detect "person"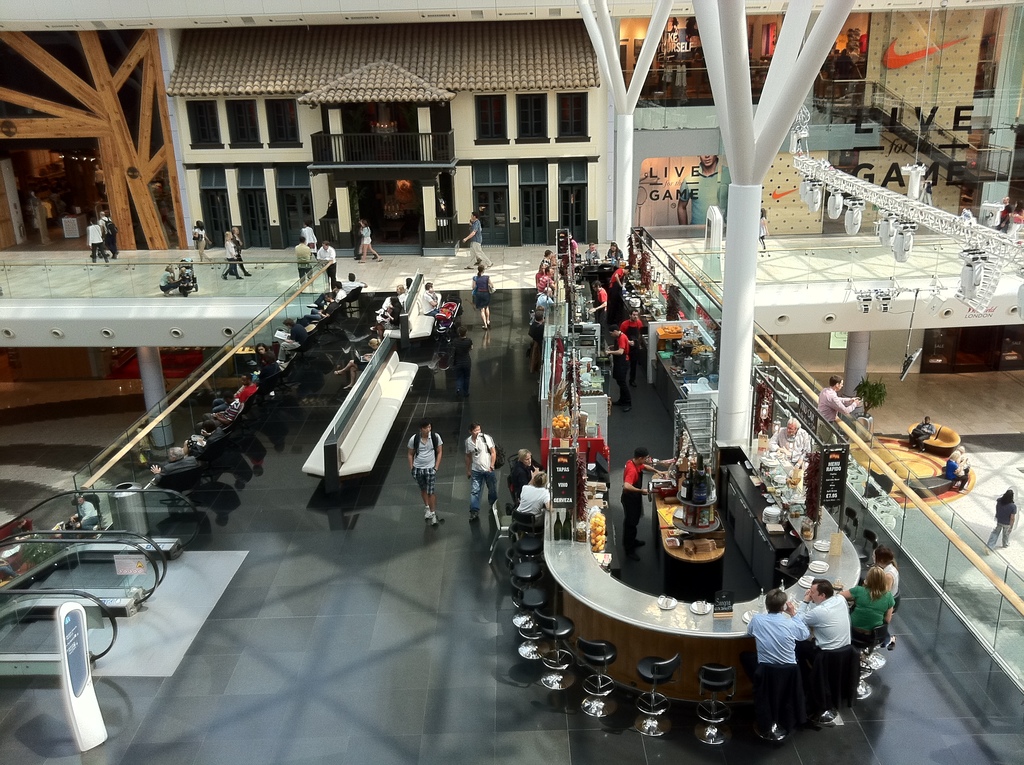
BBox(463, 423, 500, 529)
